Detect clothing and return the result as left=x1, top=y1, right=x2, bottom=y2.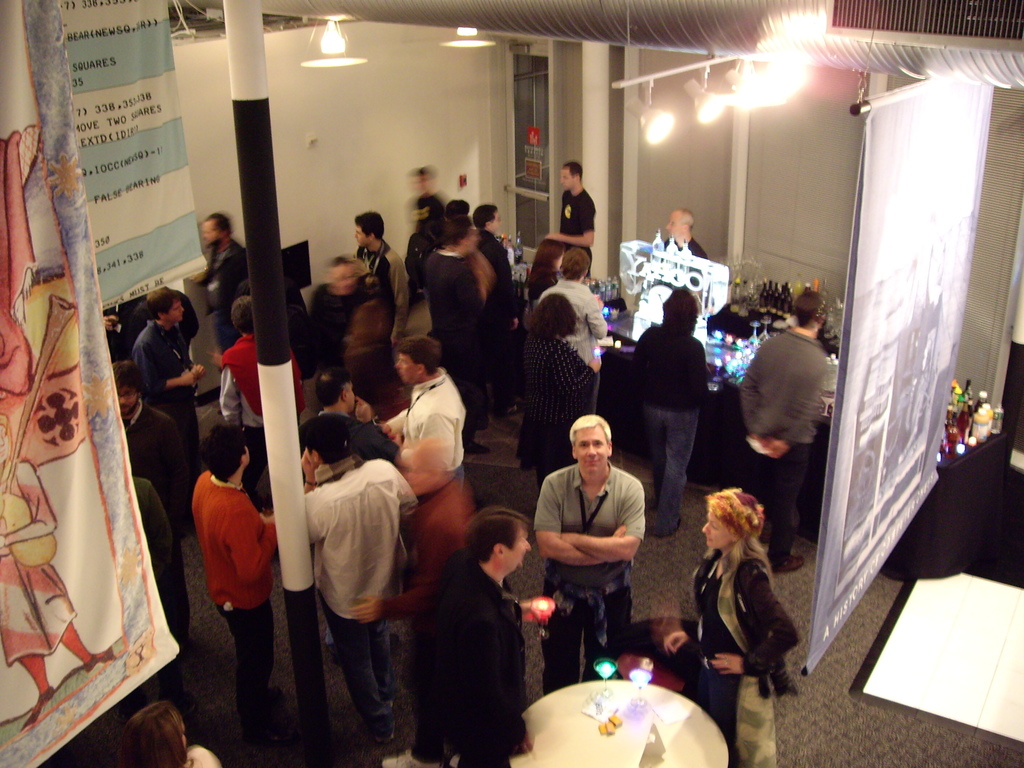
left=480, top=228, right=516, bottom=387.
